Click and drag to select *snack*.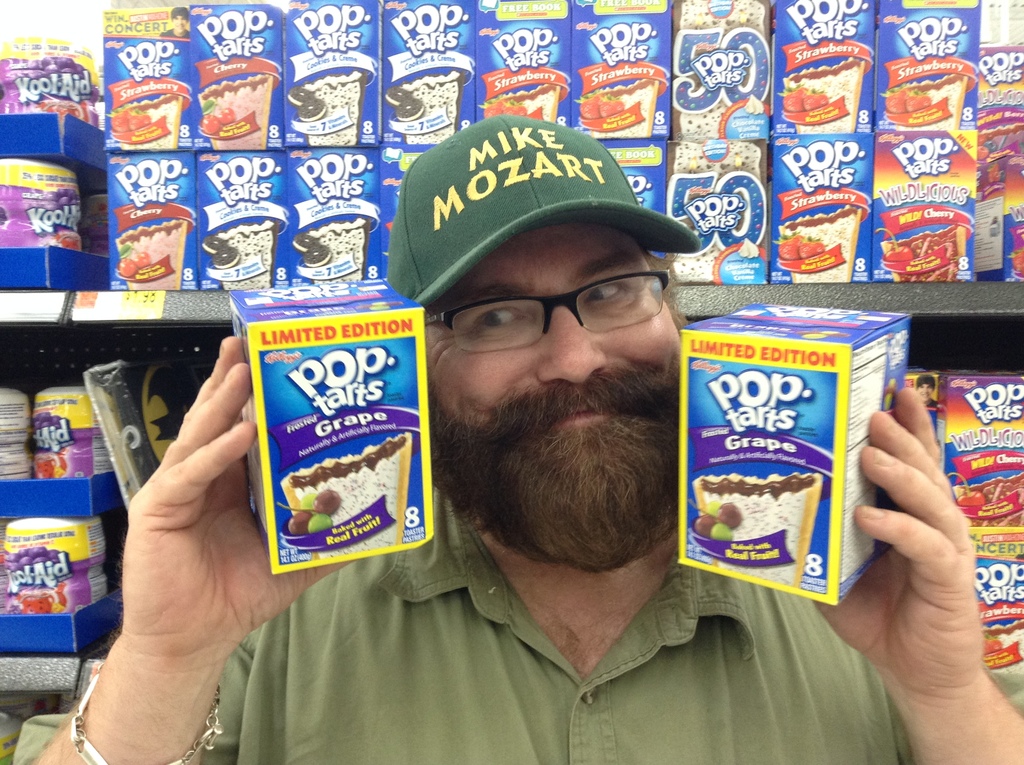
Selection: <region>473, 83, 557, 123</region>.
